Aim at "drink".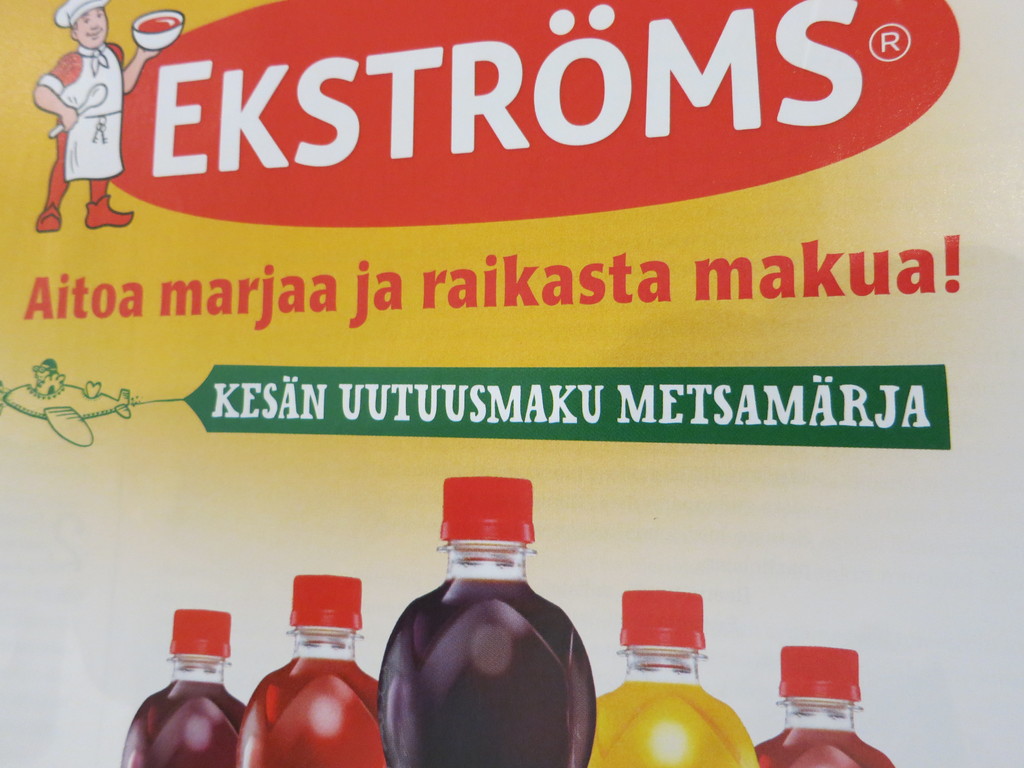
Aimed at 587 675 764 767.
